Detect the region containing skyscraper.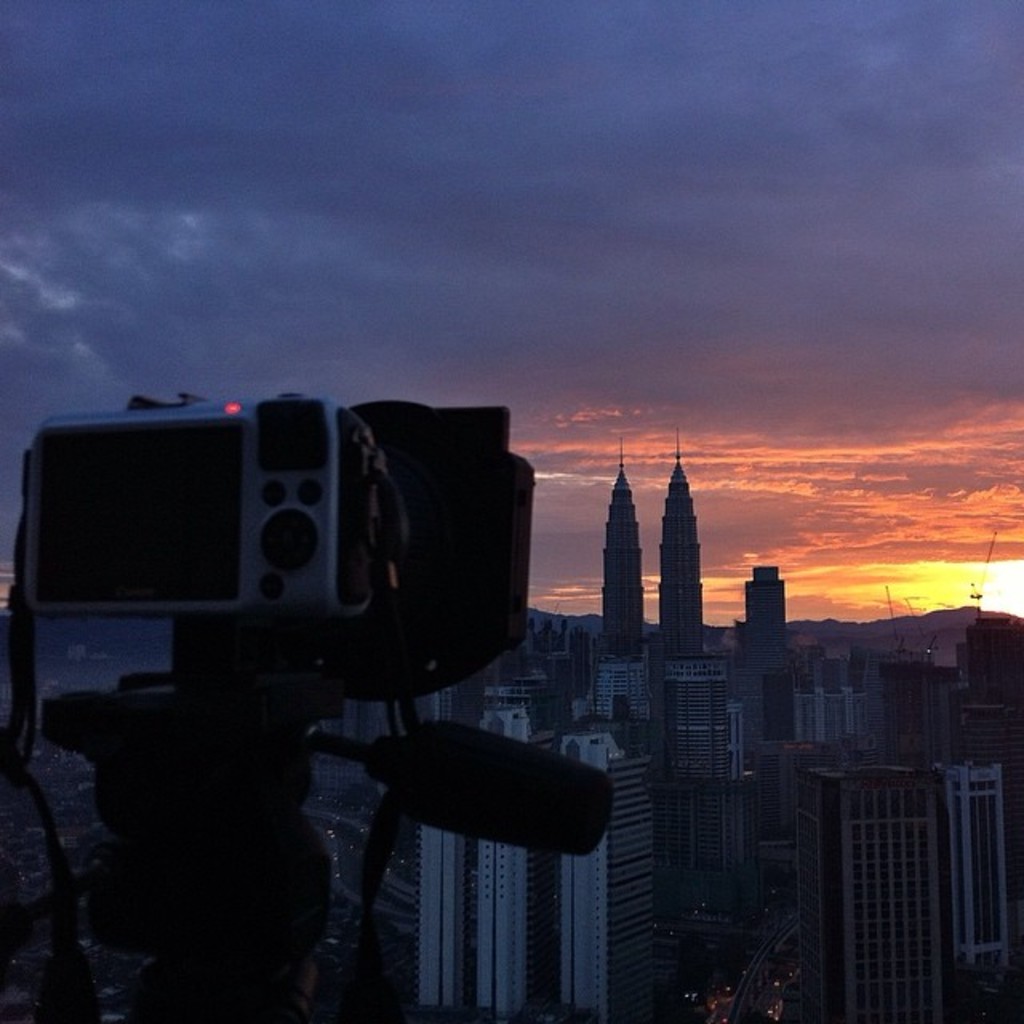
left=786, top=758, right=973, bottom=1022.
